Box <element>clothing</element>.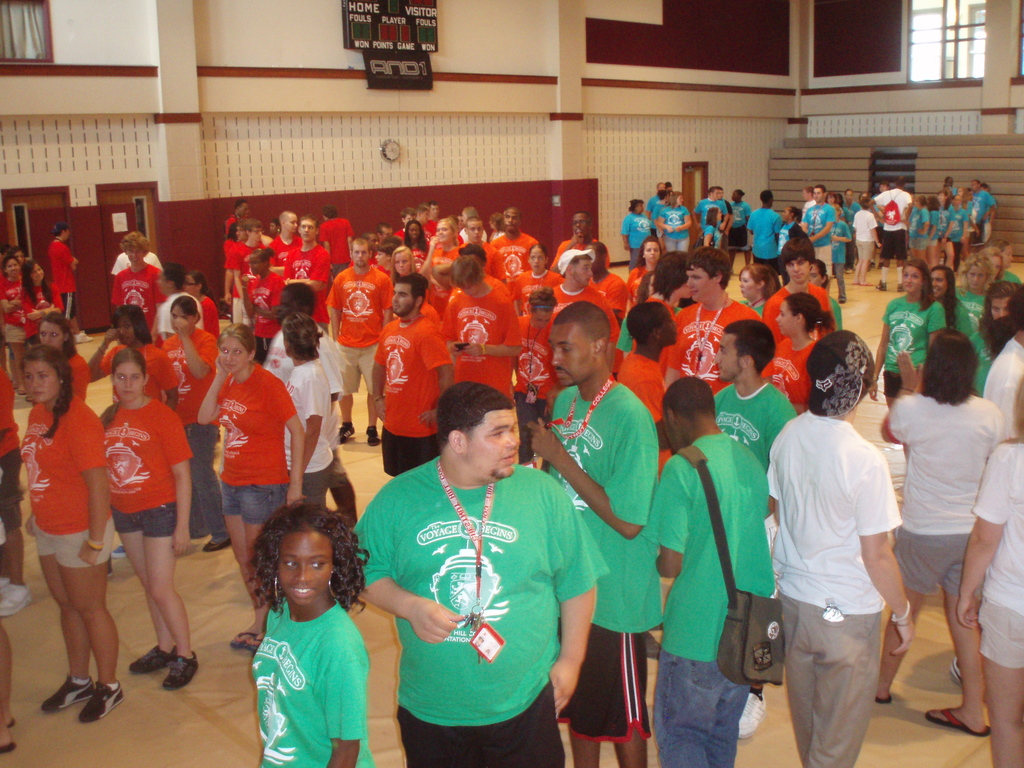
{"x1": 209, "y1": 366, "x2": 300, "y2": 524}.
